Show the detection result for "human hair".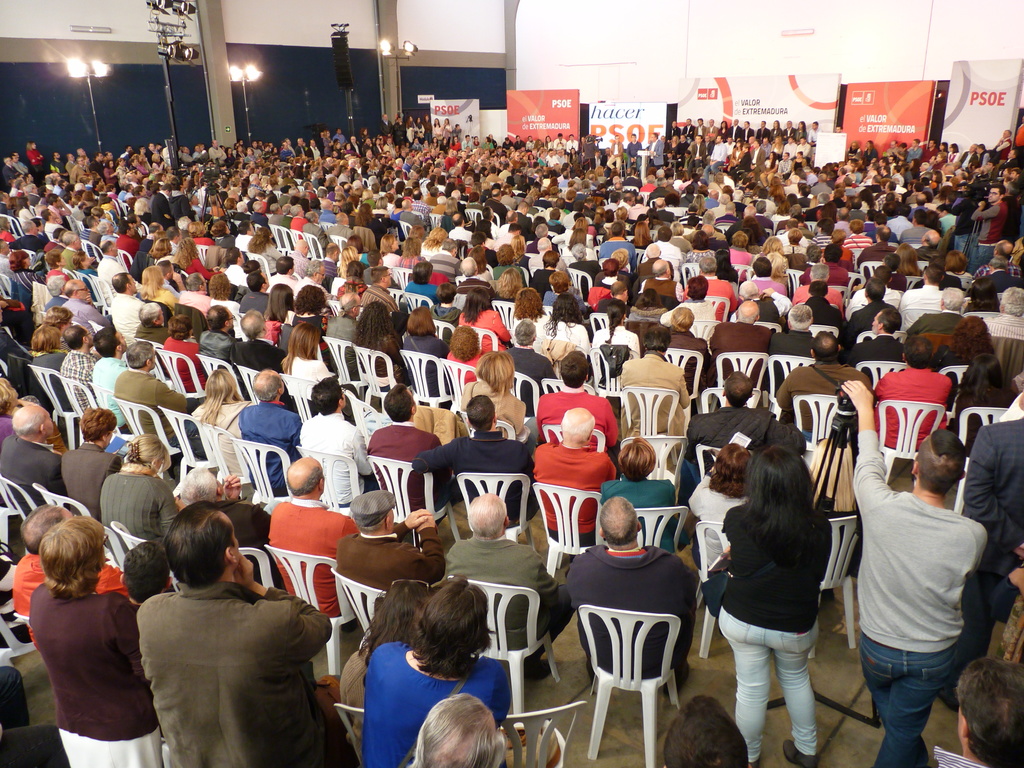
204:243:225:268.
